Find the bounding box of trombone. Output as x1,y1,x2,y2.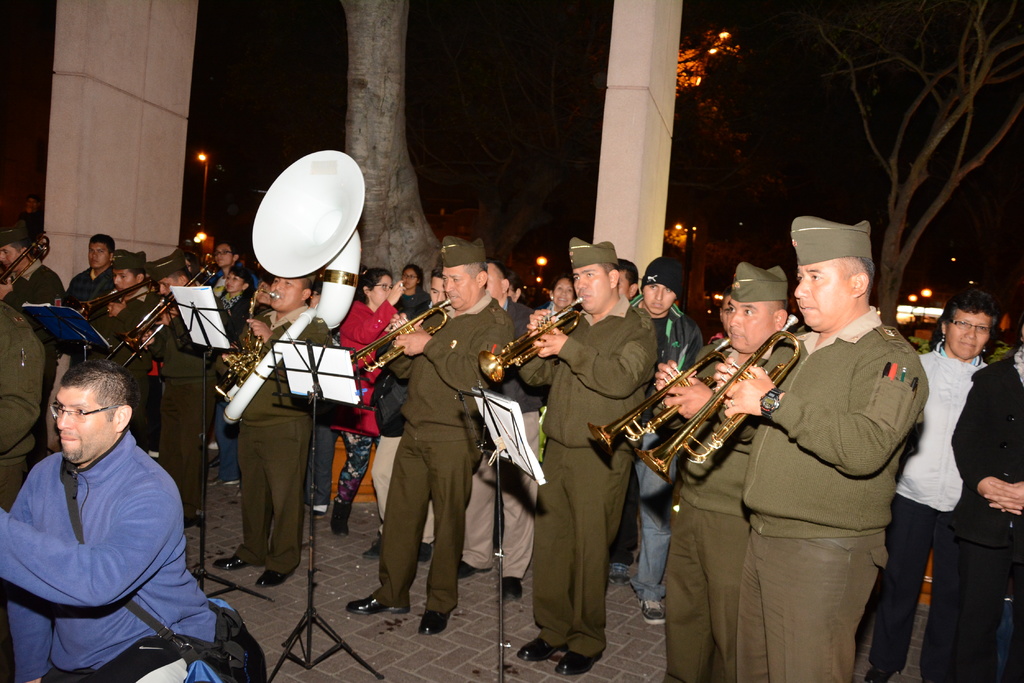
4,232,53,277.
